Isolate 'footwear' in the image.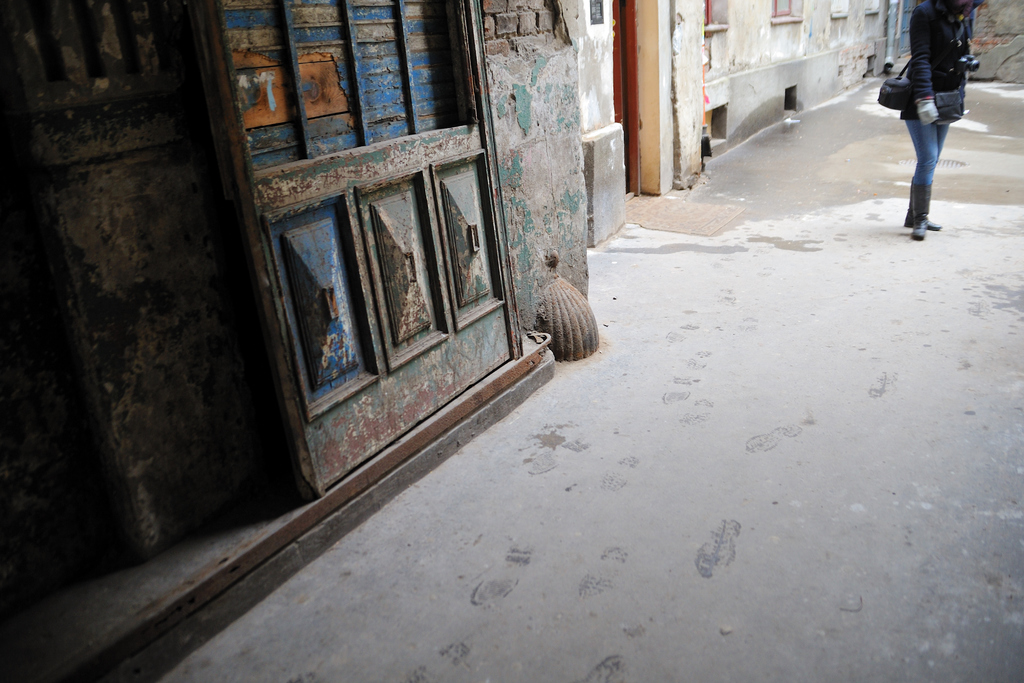
Isolated region: (907,181,931,240).
